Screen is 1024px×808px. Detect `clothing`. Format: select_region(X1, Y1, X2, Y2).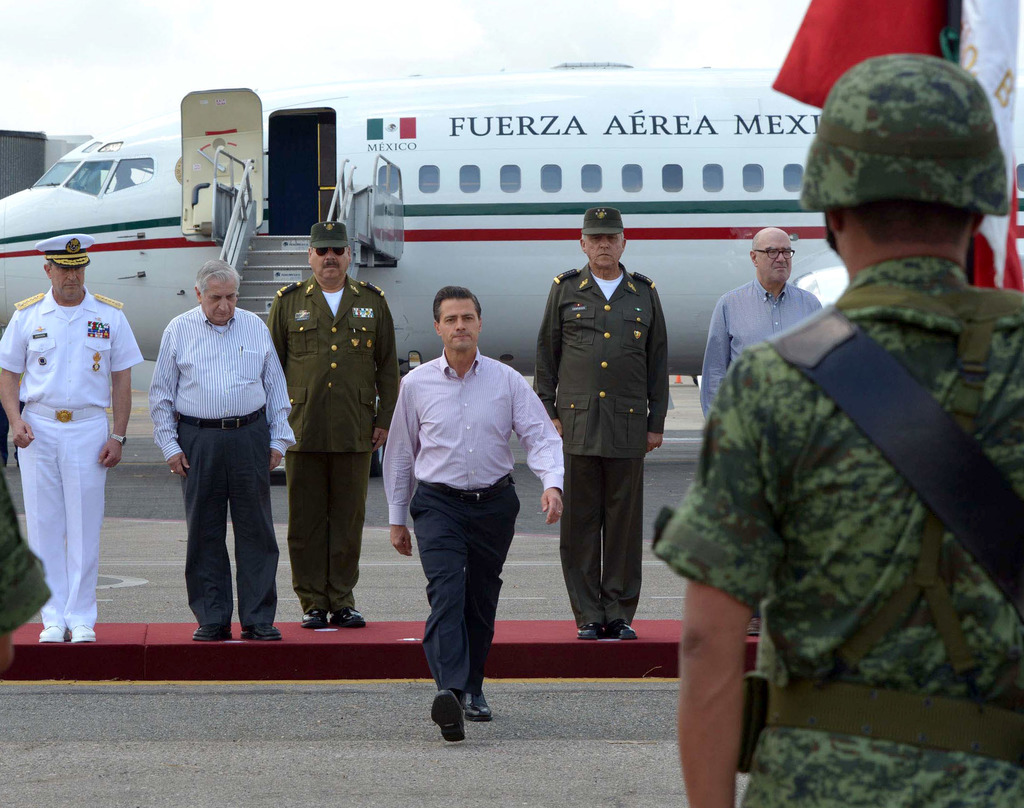
select_region(650, 259, 1023, 807).
